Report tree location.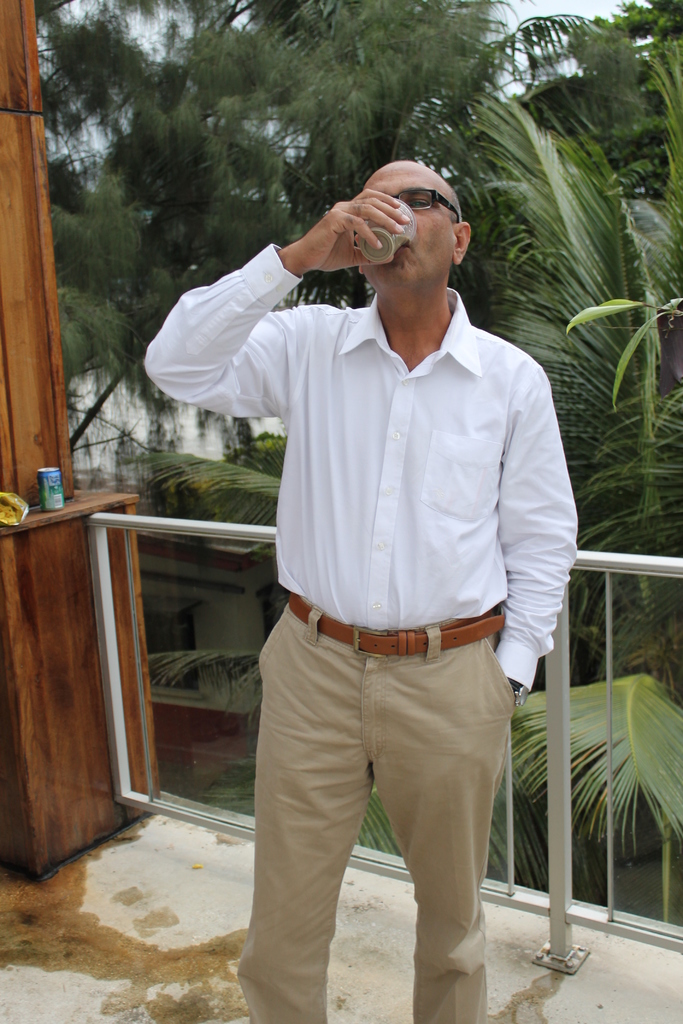
Report: select_region(133, 12, 682, 911).
